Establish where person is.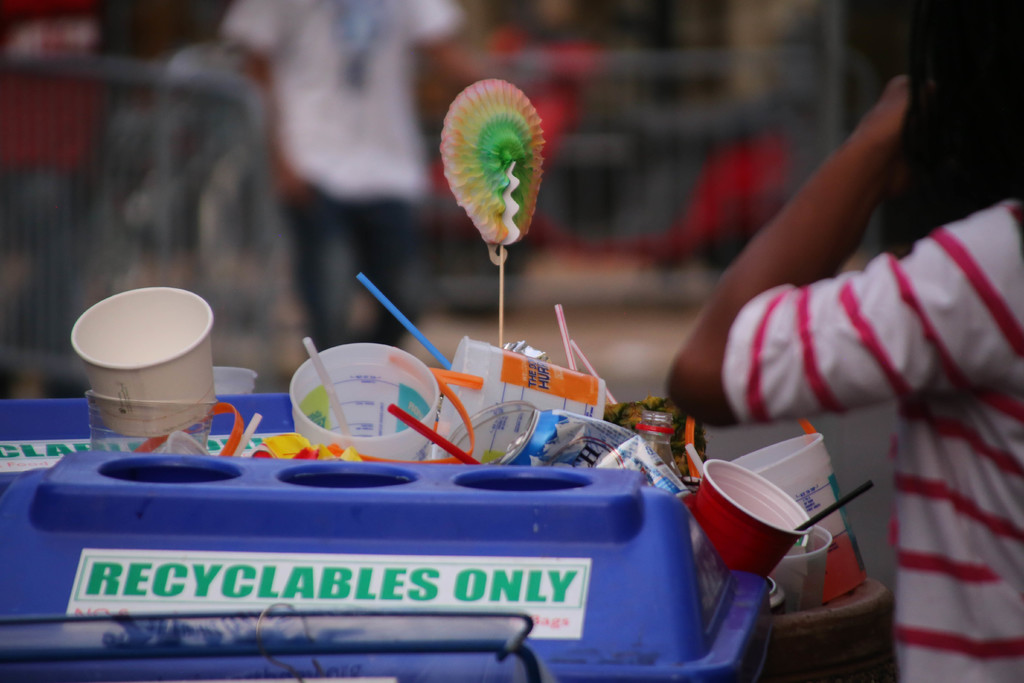
Established at {"left": 220, "top": 0, "right": 488, "bottom": 367}.
